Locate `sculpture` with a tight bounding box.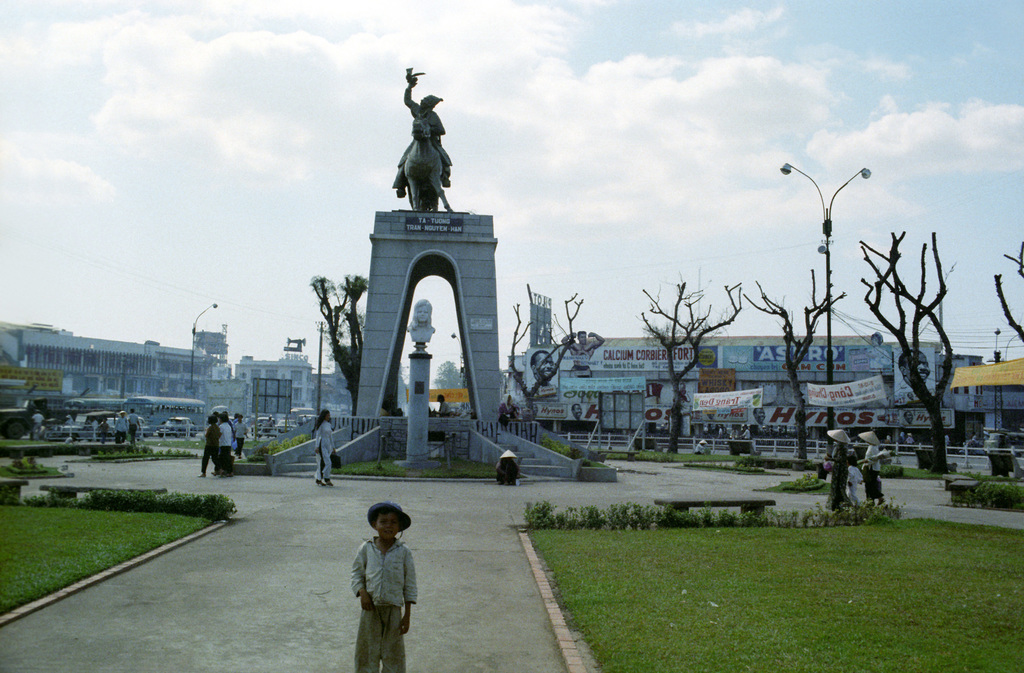
383,49,467,219.
